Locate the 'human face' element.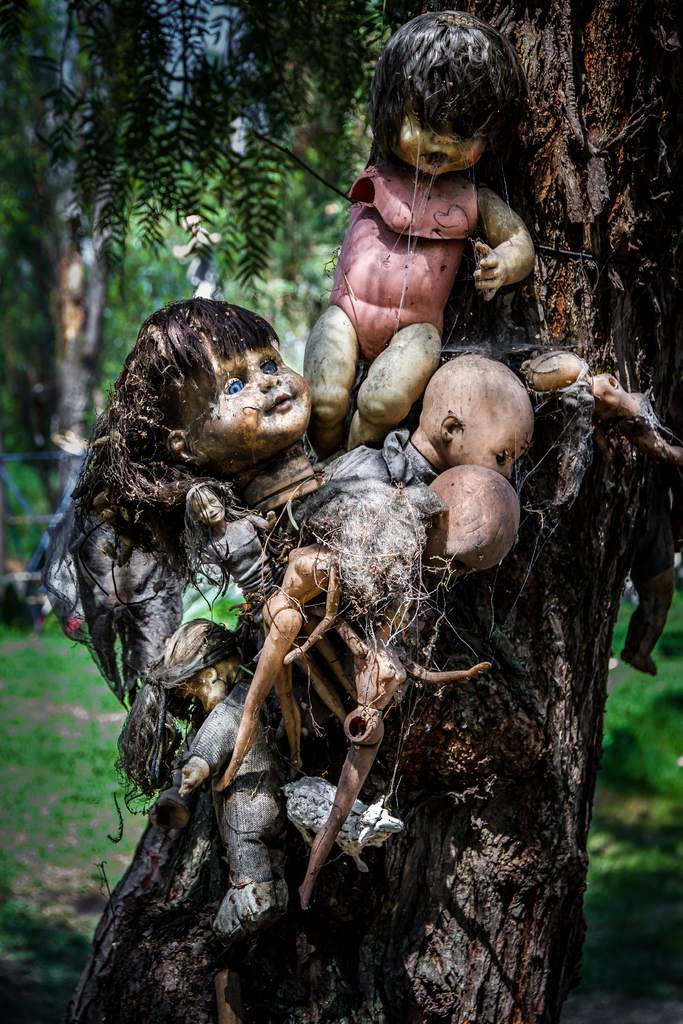
Element bbox: 445:390:518:474.
